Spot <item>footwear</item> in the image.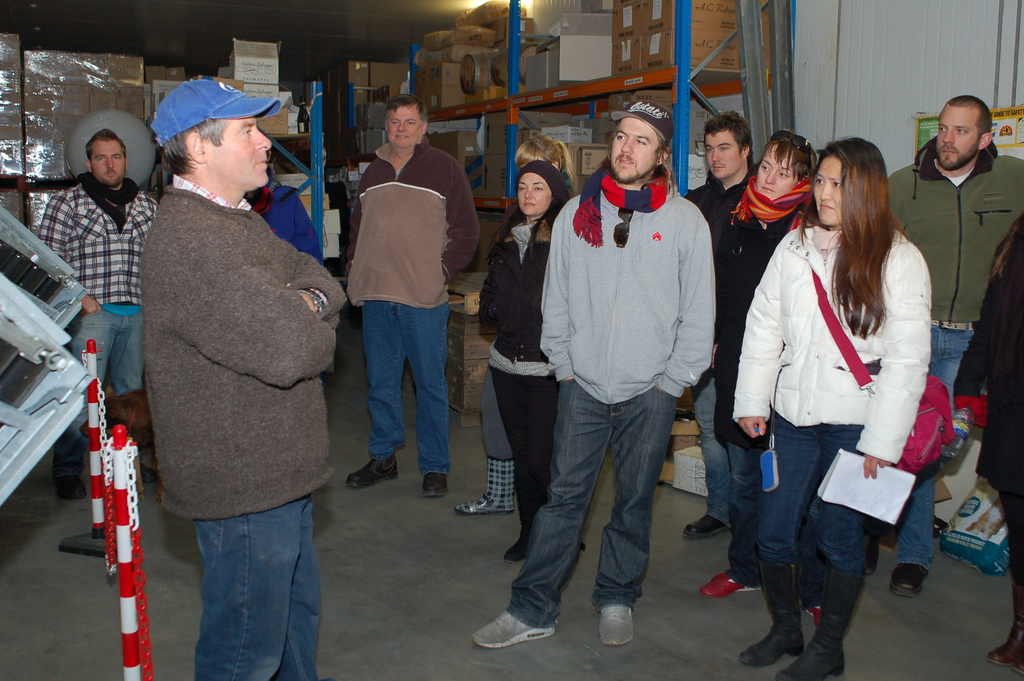
<item>footwear</item> found at box=[427, 469, 449, 491].
